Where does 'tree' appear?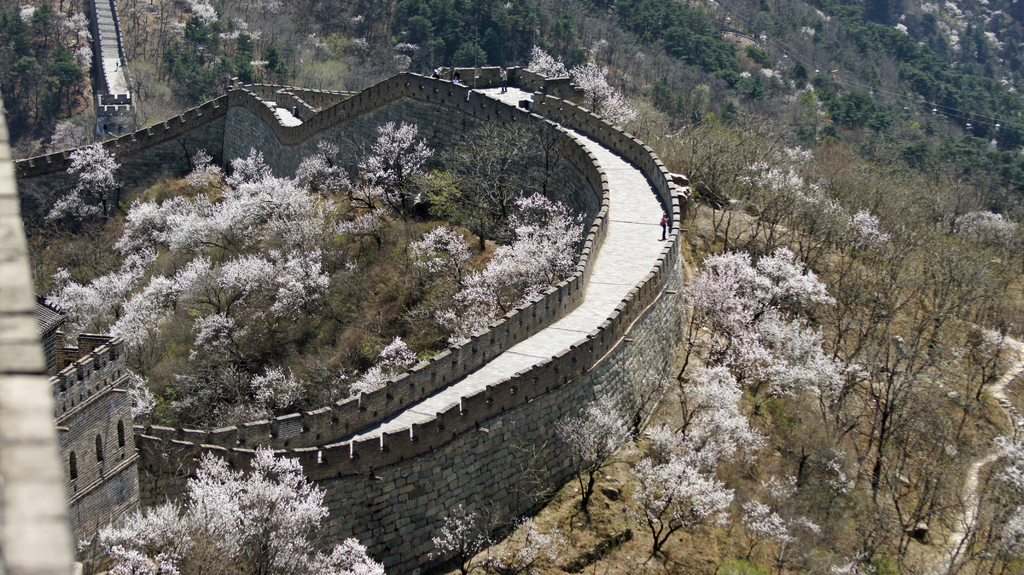
Appears at {"left": 152, "top": 3, "right": 280, "bottom": 97}.
